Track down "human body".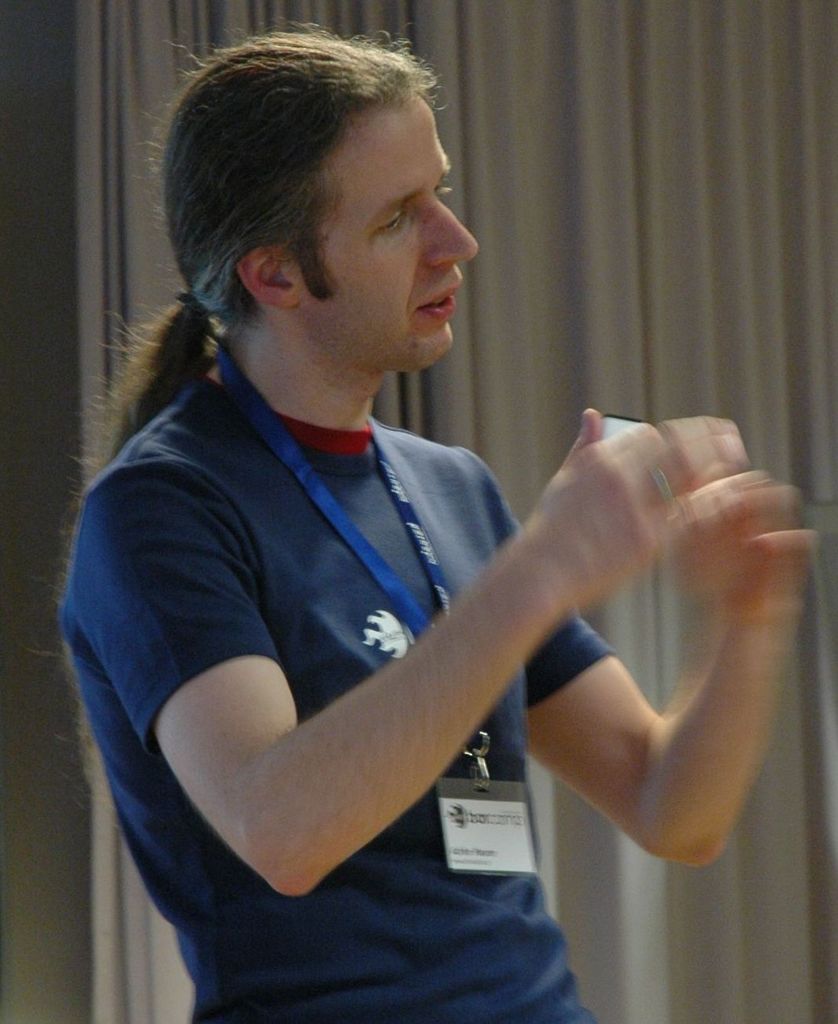
Tracked to detection(34, 123, 741, 1023).
